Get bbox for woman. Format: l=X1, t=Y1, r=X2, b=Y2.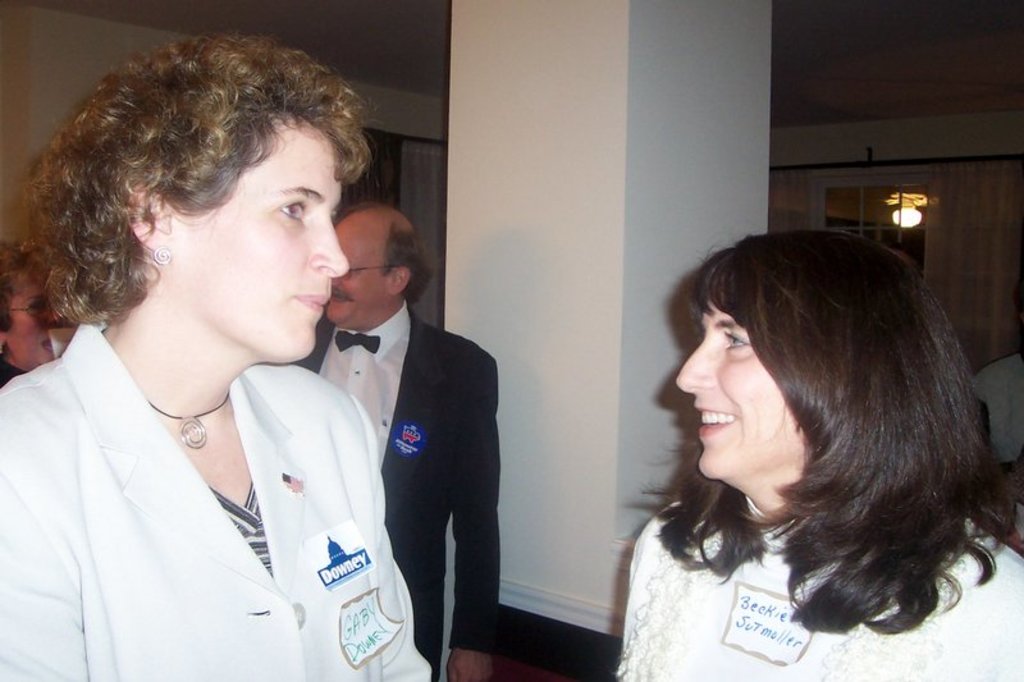
l=593, t=202, r=1012, b=663.
